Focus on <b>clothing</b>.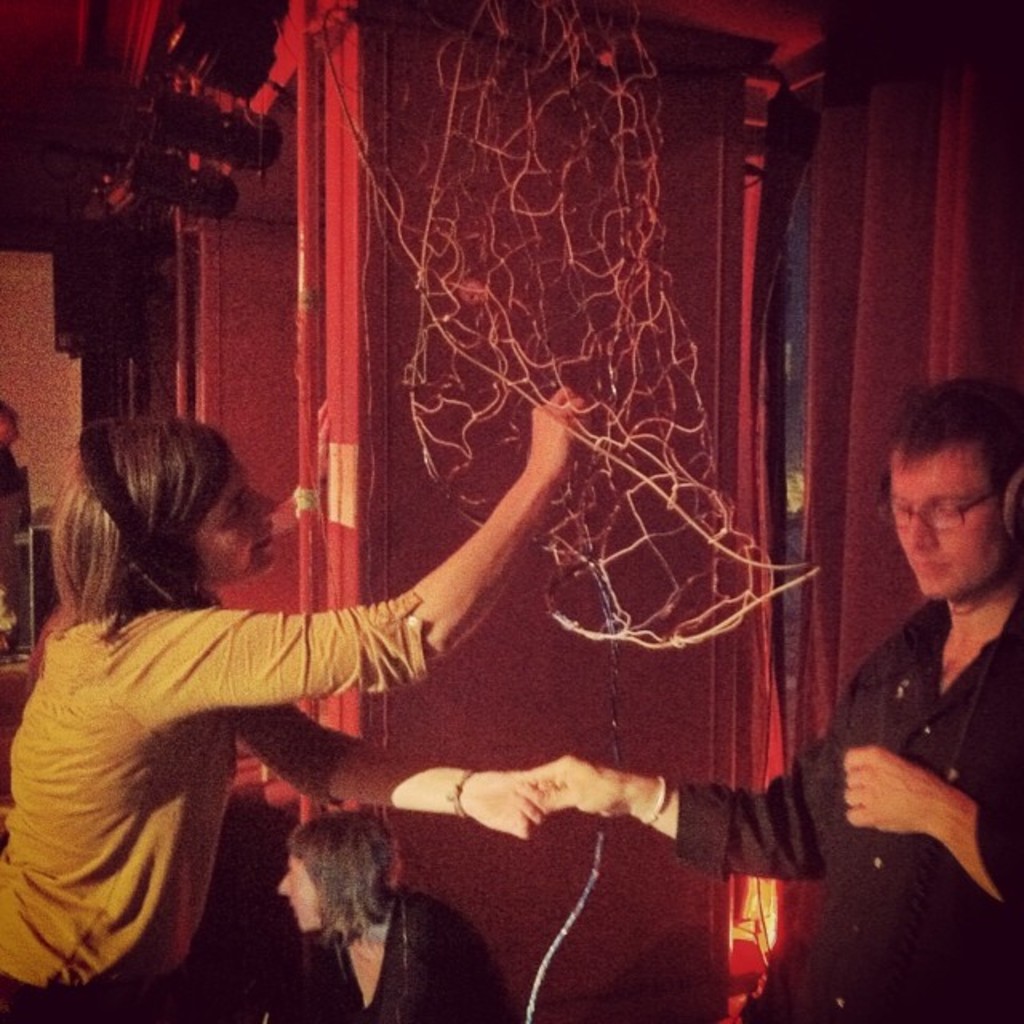
Focused at 0,442,42,566.
